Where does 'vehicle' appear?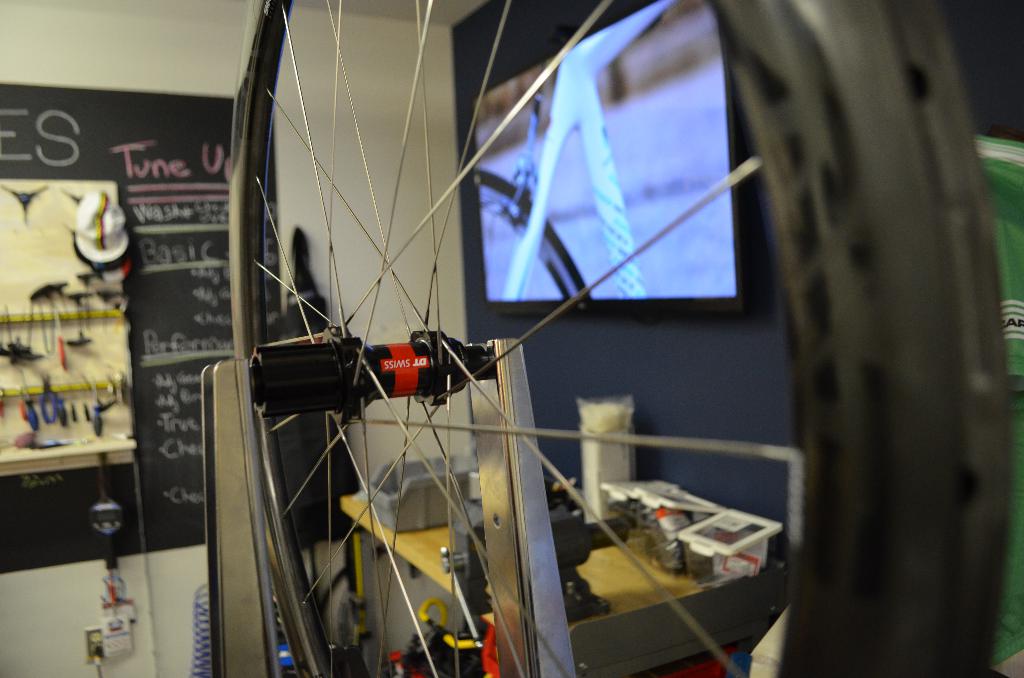
Appears at Rect(228, 0, 1012, 677).
